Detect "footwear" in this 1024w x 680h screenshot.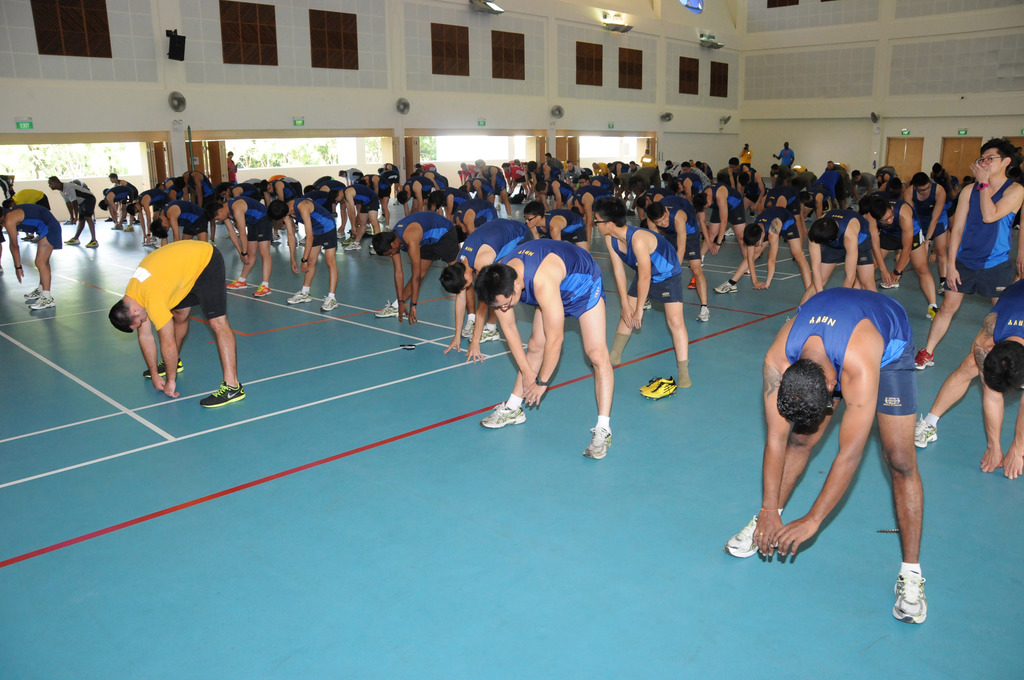
Detection: (x1=85, y1=241, x2=100, y2=244).
